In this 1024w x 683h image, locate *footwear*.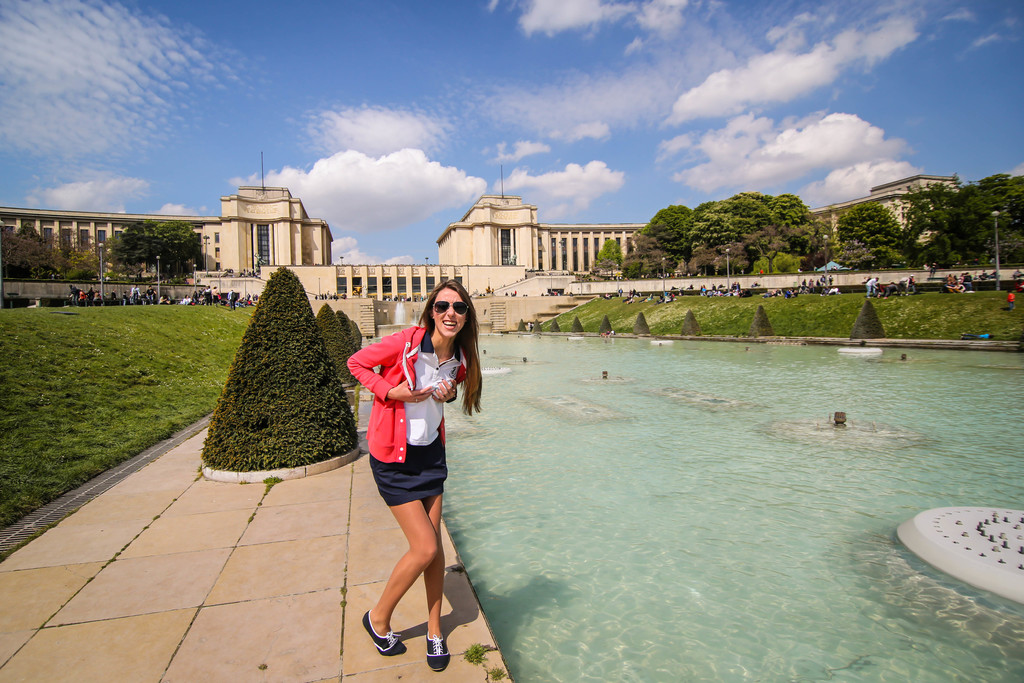
Bounding box: <region>354, 608, 406, 654</region>.
